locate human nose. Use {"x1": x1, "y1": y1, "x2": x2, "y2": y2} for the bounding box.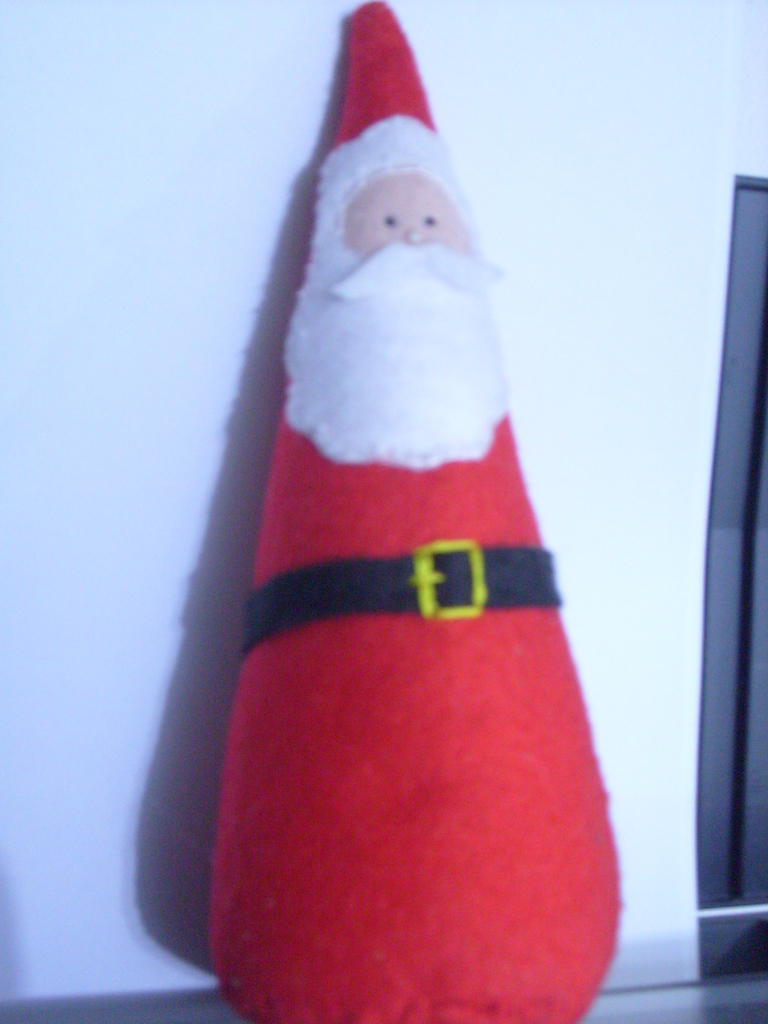
{"x1": 408, "y1": 230, "x2": 422, "y2": 242}.
